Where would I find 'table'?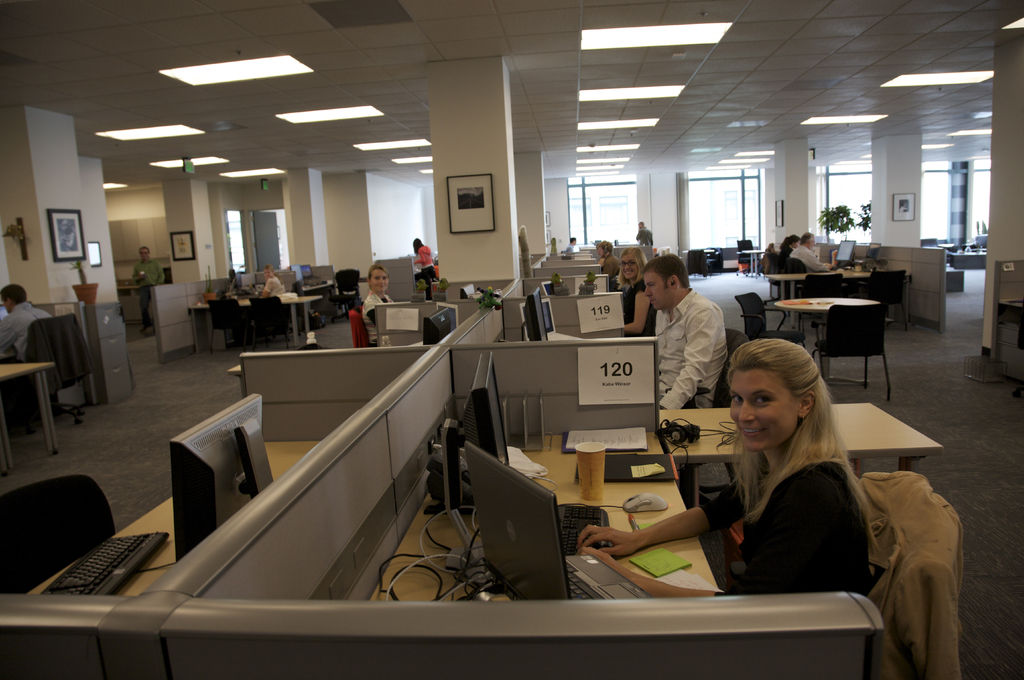
At [740,248,765,280].
